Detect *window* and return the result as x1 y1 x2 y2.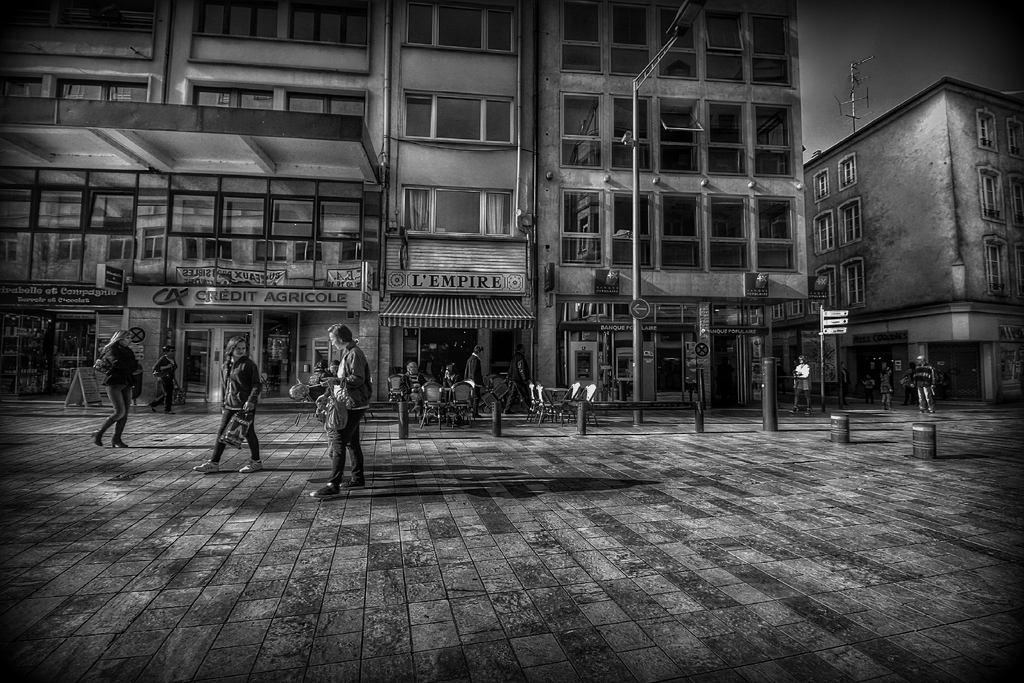
606 4 646 79.
